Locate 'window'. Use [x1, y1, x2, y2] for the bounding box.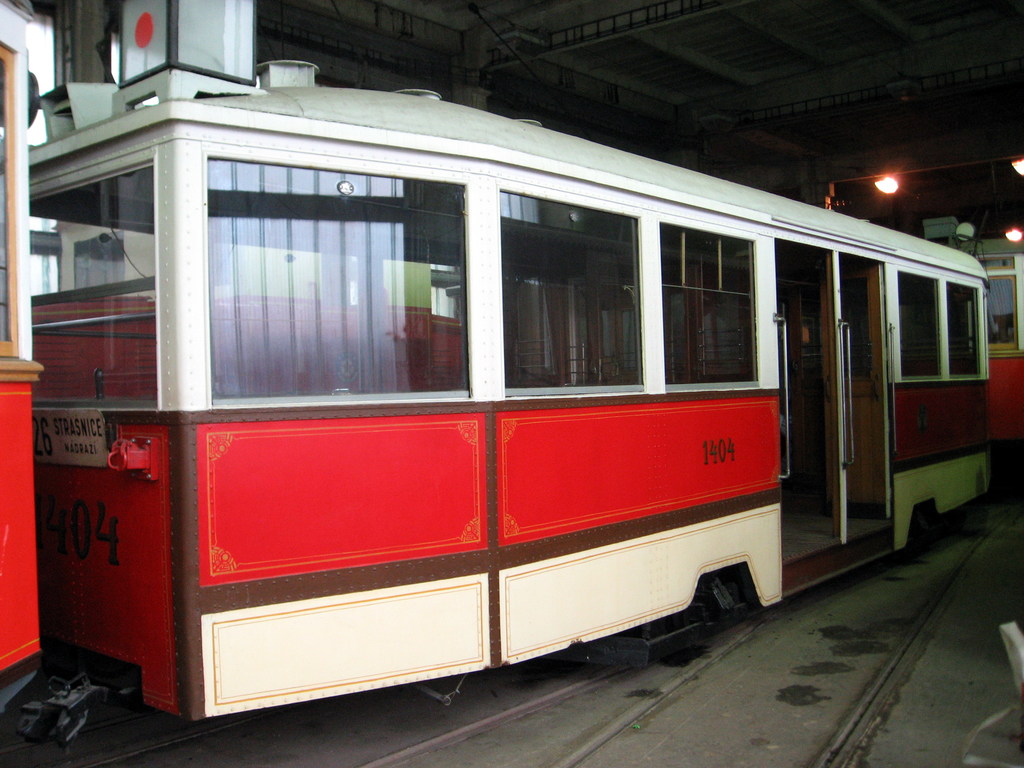
[897, 275, 944, 383].
